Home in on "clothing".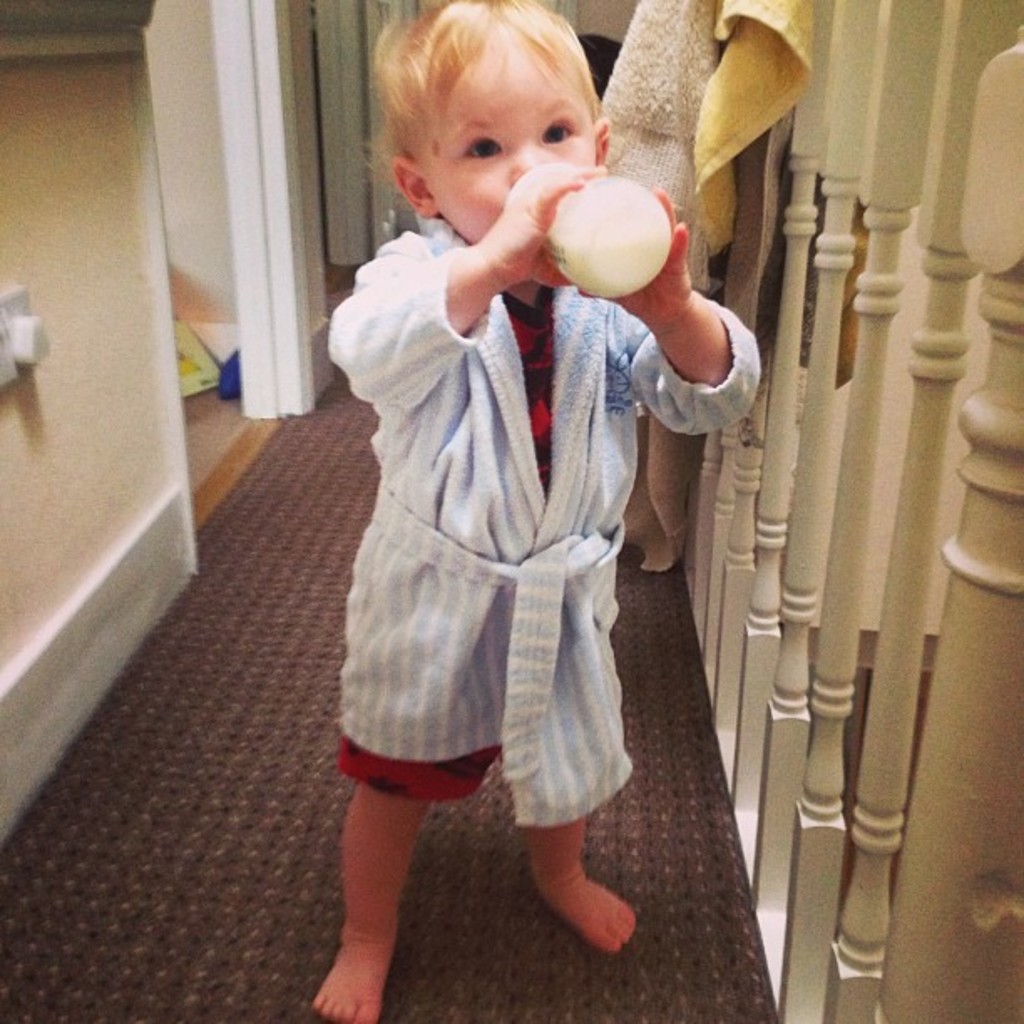
Homed in at region(310, 211, 785, 845).
